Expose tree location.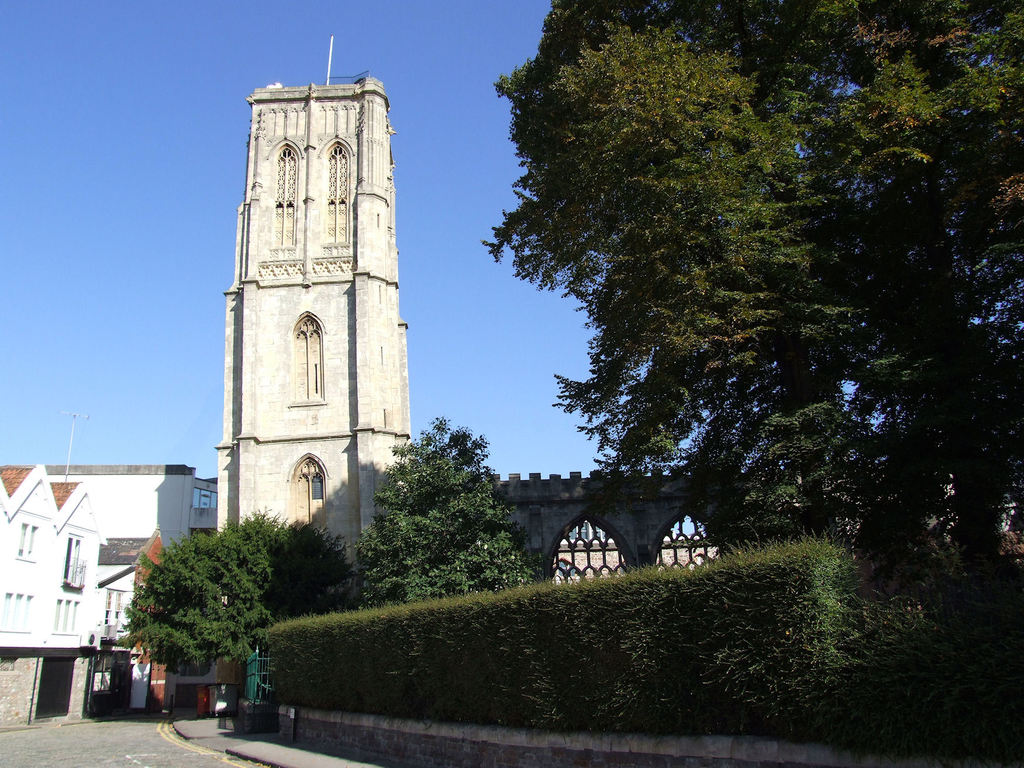
Exposed at x1=356, y1=413, x2=534, y2=605.
